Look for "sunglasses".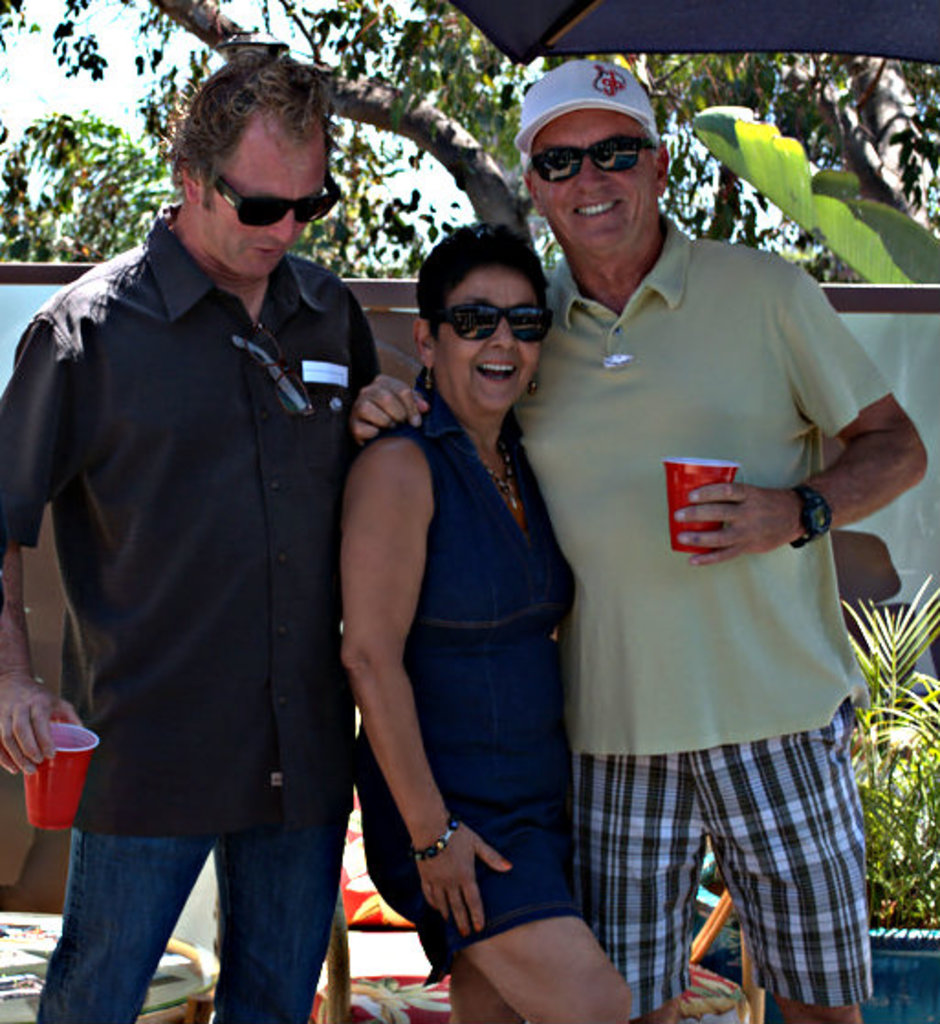
Found: [423,304,557,346].
